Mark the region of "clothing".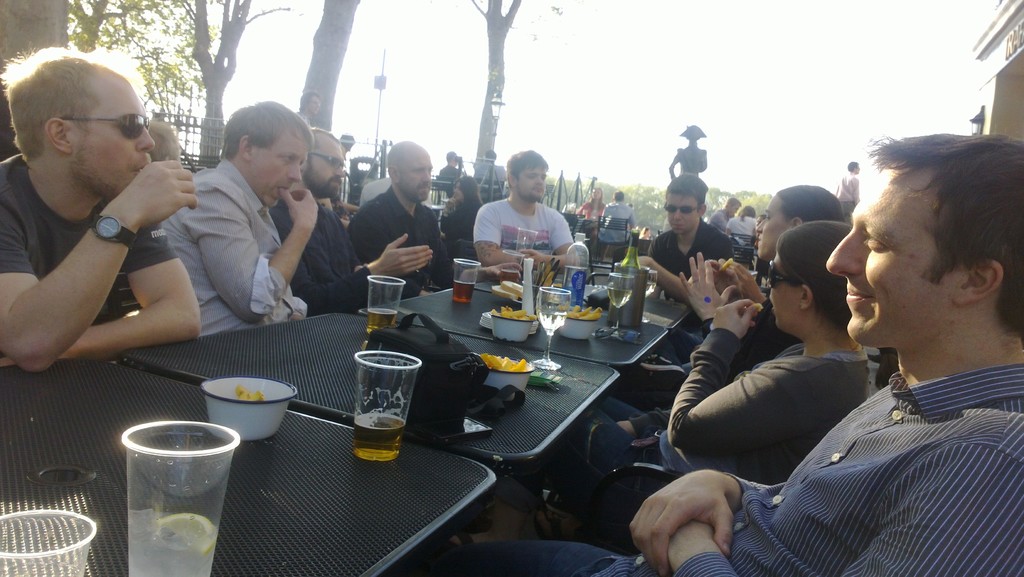
Region: {"x1": 586, "y1": 339, "x2": 872, "y2": 508}.
